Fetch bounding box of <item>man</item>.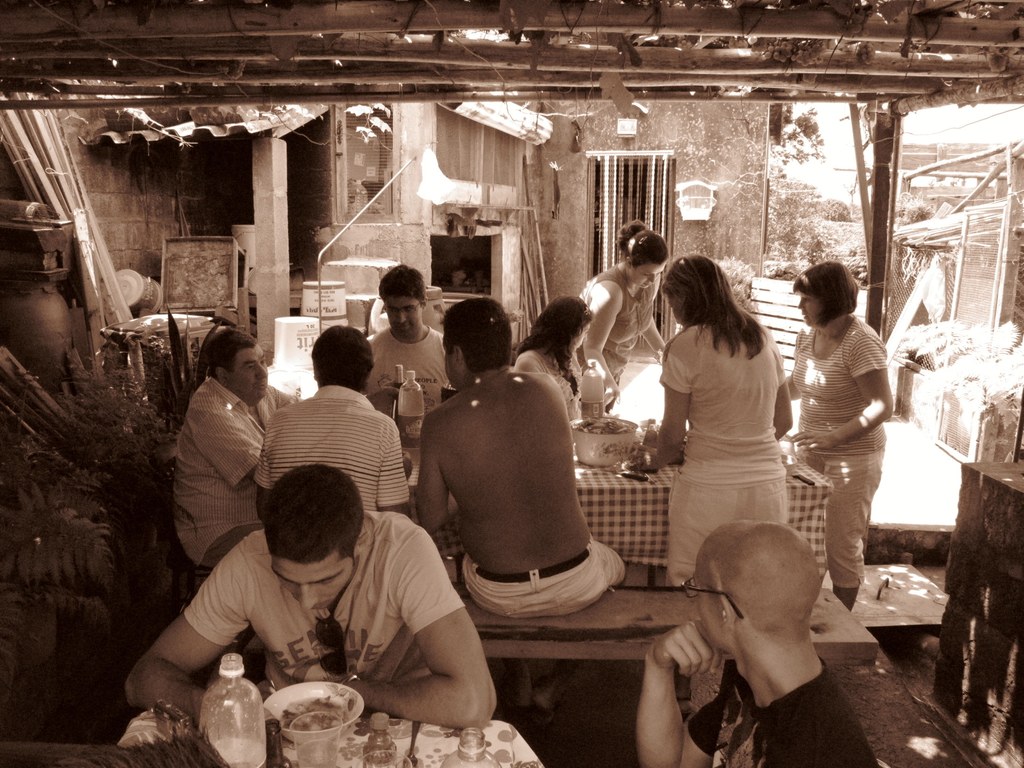
Bbox: x1=366, y1=262, x2=456, y2=426.
